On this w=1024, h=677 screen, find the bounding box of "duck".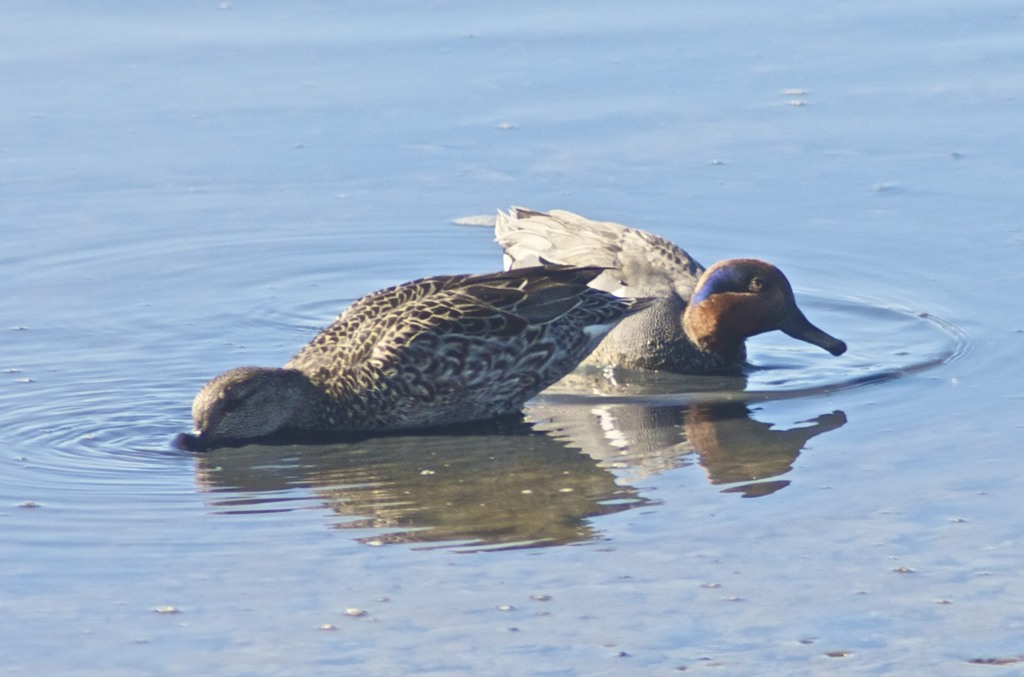
Bounding box: {"left": 190, "top": 225, "right": 696, "bottom": 438}.
